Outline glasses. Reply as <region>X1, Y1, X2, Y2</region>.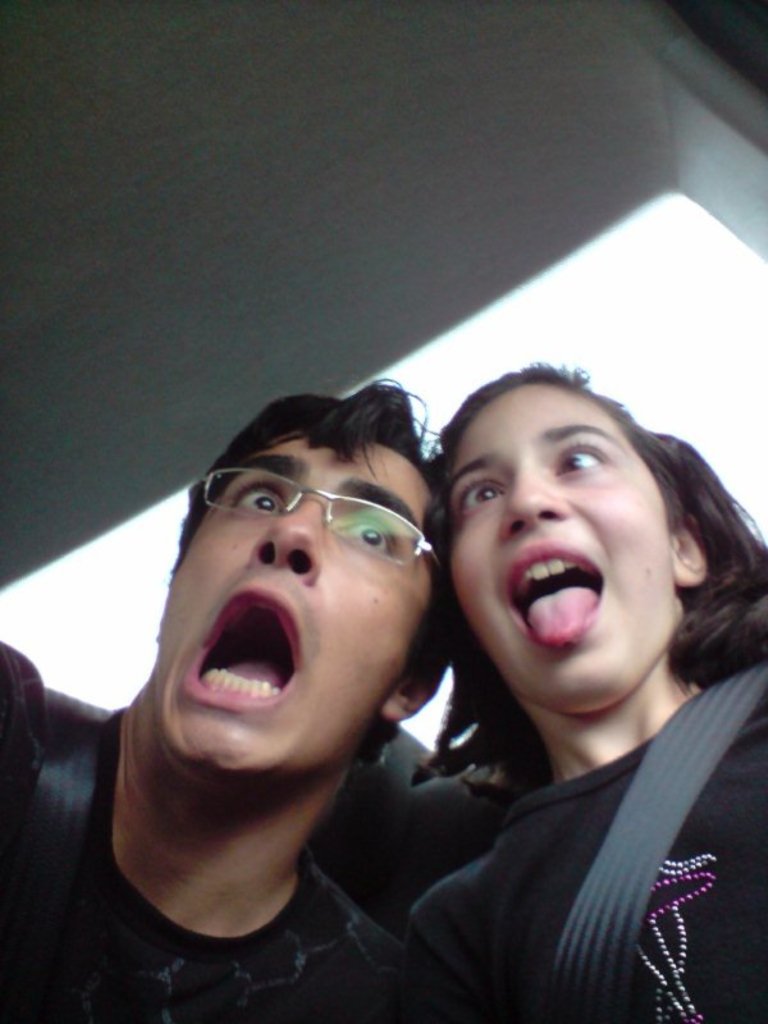
<region>188, 463, 402, 552</region>.
